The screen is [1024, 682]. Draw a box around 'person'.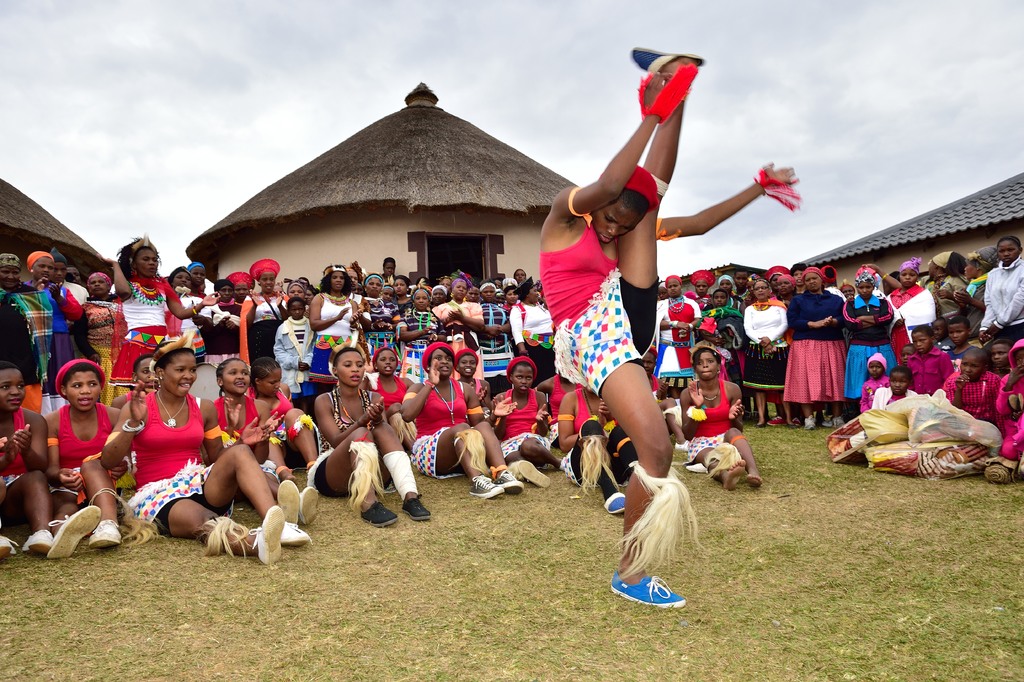
{"left": 362, "top": 345, "right": 420, "bottom": 453}.
